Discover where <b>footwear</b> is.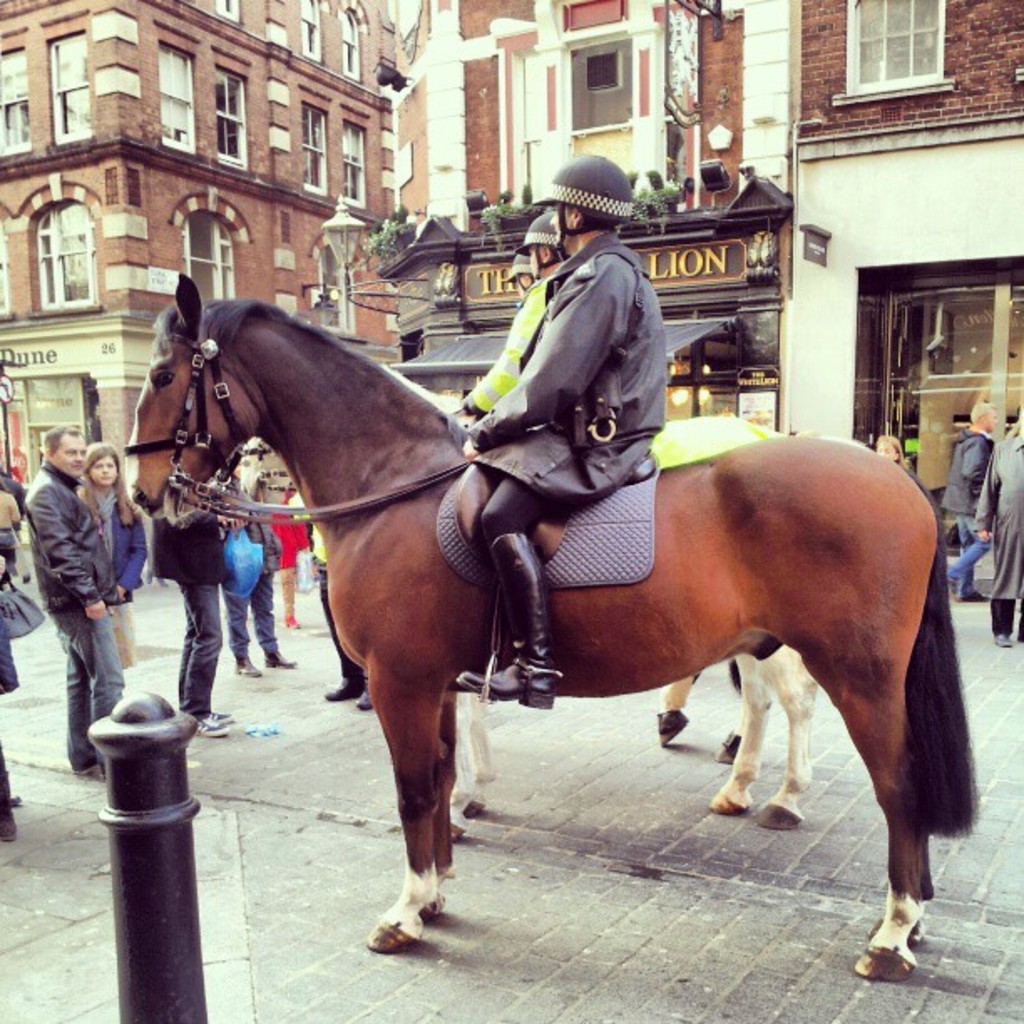
Discovered at <bbox>448, 540, 545, 703</bbox>.
